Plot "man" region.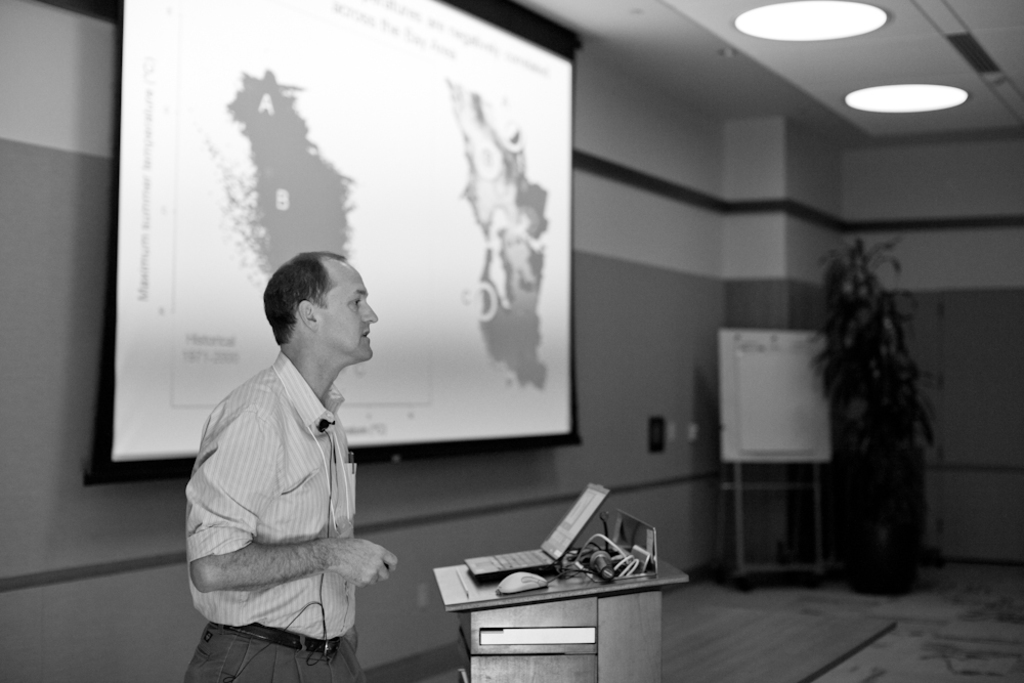
Plotted at {"left": 170, "top": 245, "right": 404, "bottom": 682}.
